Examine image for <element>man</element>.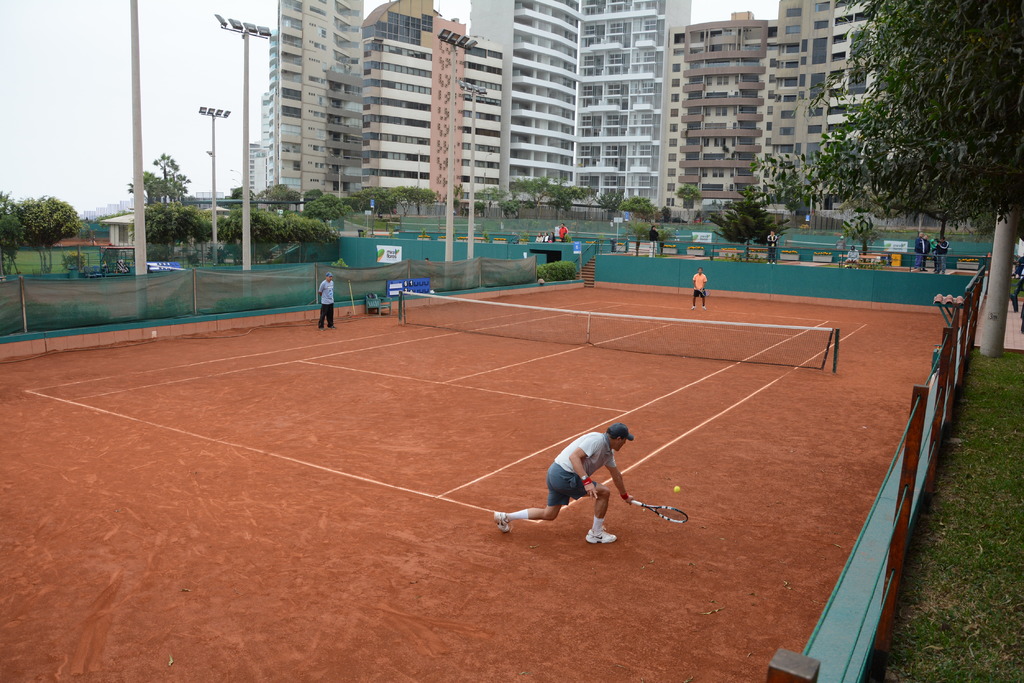
Examination result: <bbox>559, 221, 568, 243</bbox>.
